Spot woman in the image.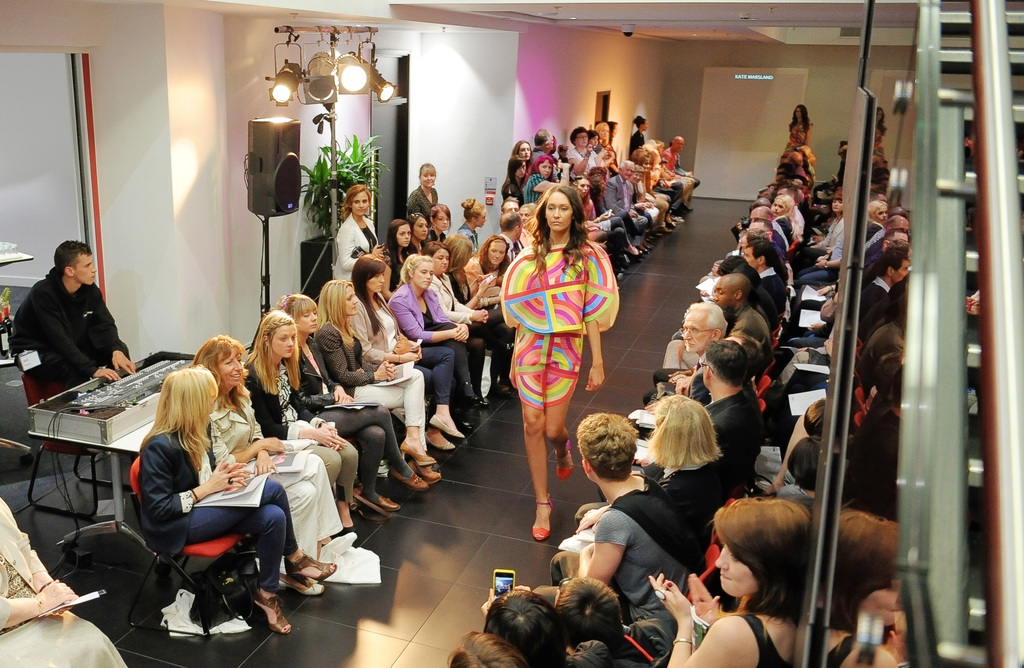
woman found at bbox=[625, 391, 732, 523].
